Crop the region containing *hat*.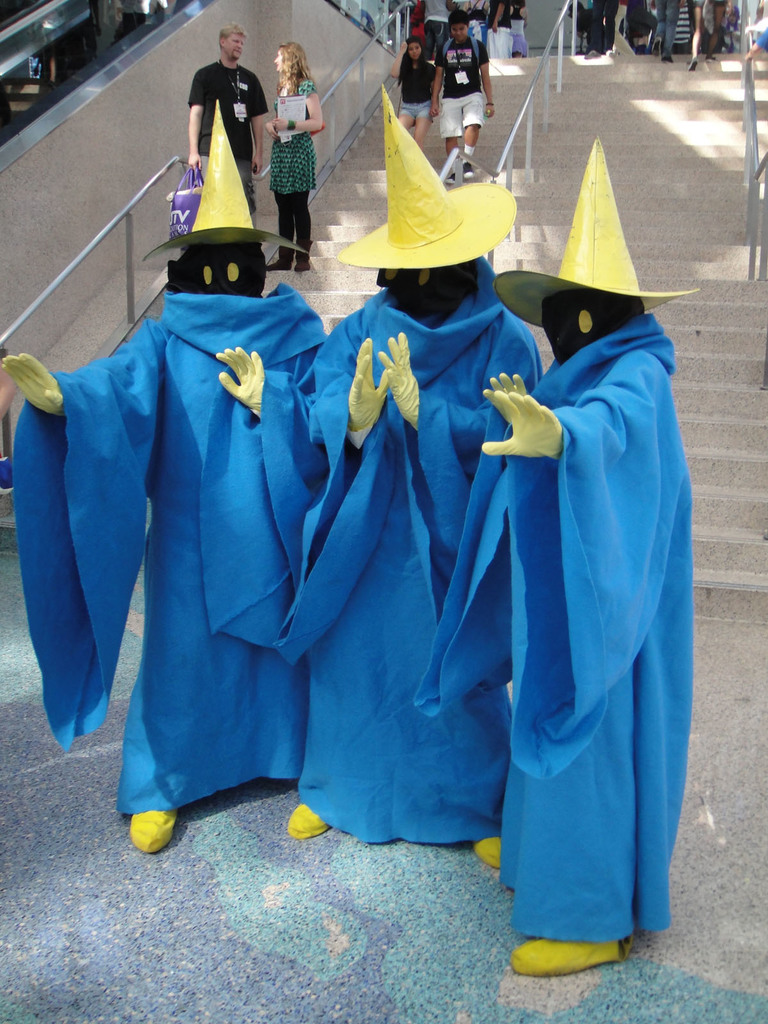
Crop region: detection(140, 99, 307, 261).
